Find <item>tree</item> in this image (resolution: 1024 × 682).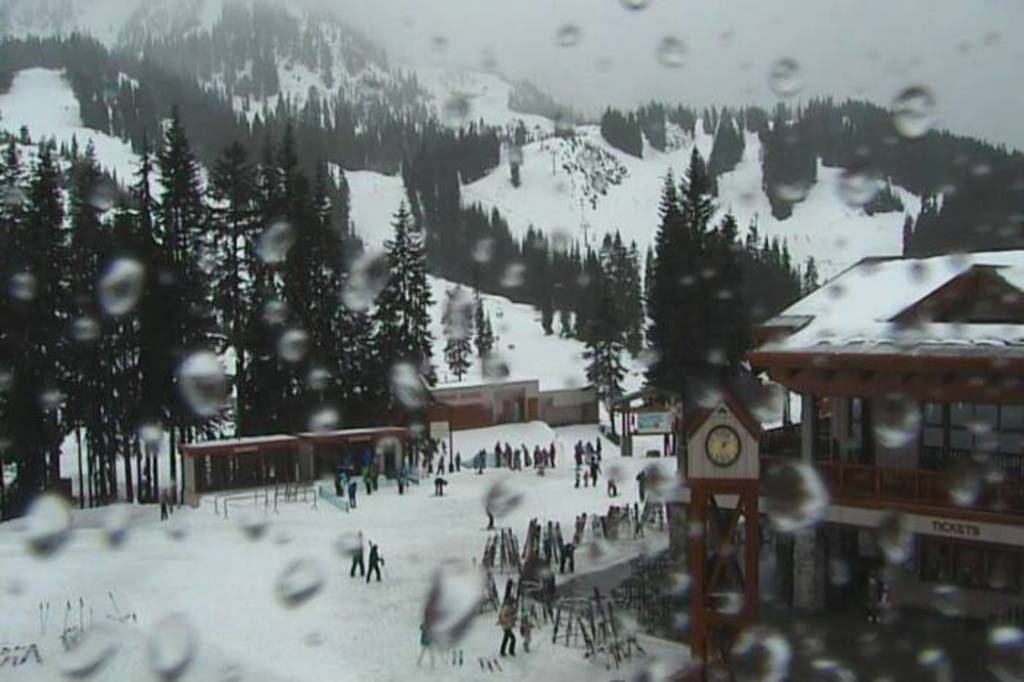
(left=193, top=143, right=274, bottom=479).
